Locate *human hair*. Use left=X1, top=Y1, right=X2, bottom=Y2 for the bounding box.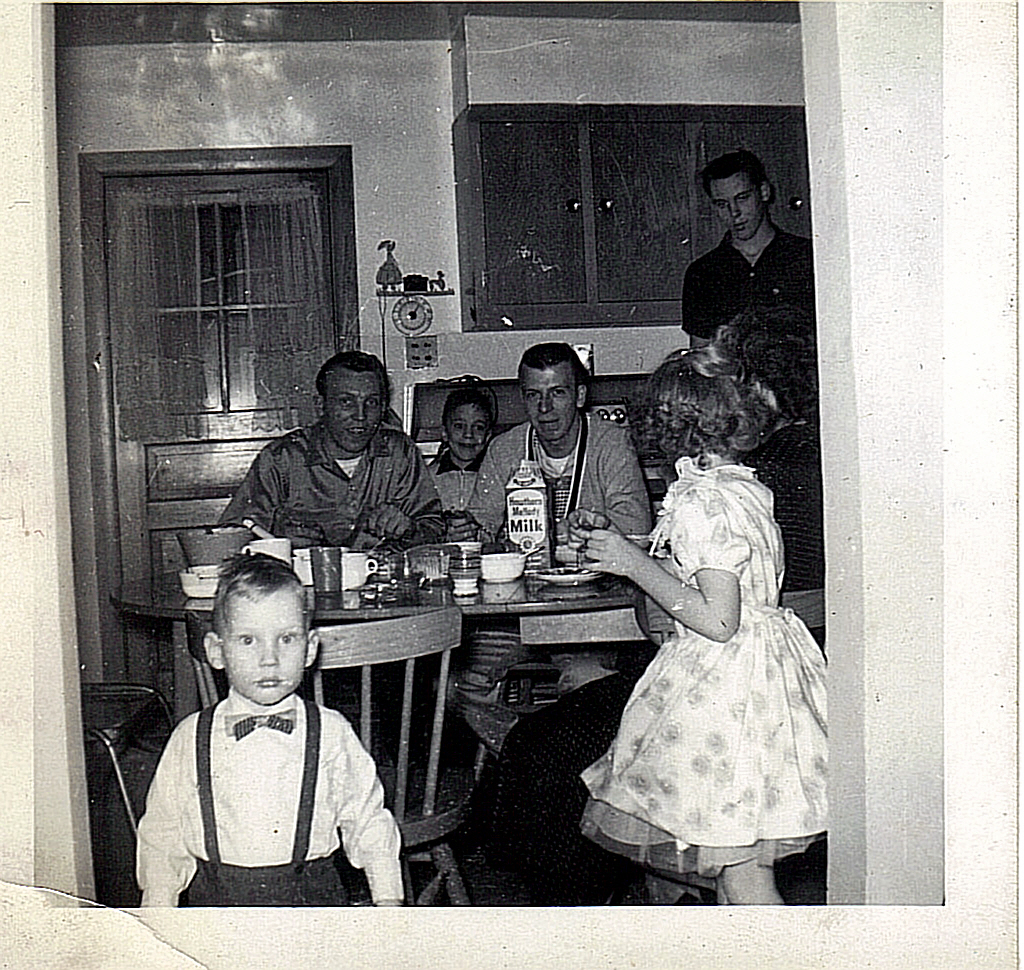
left=195, top=549, right=322, bottom=652.
